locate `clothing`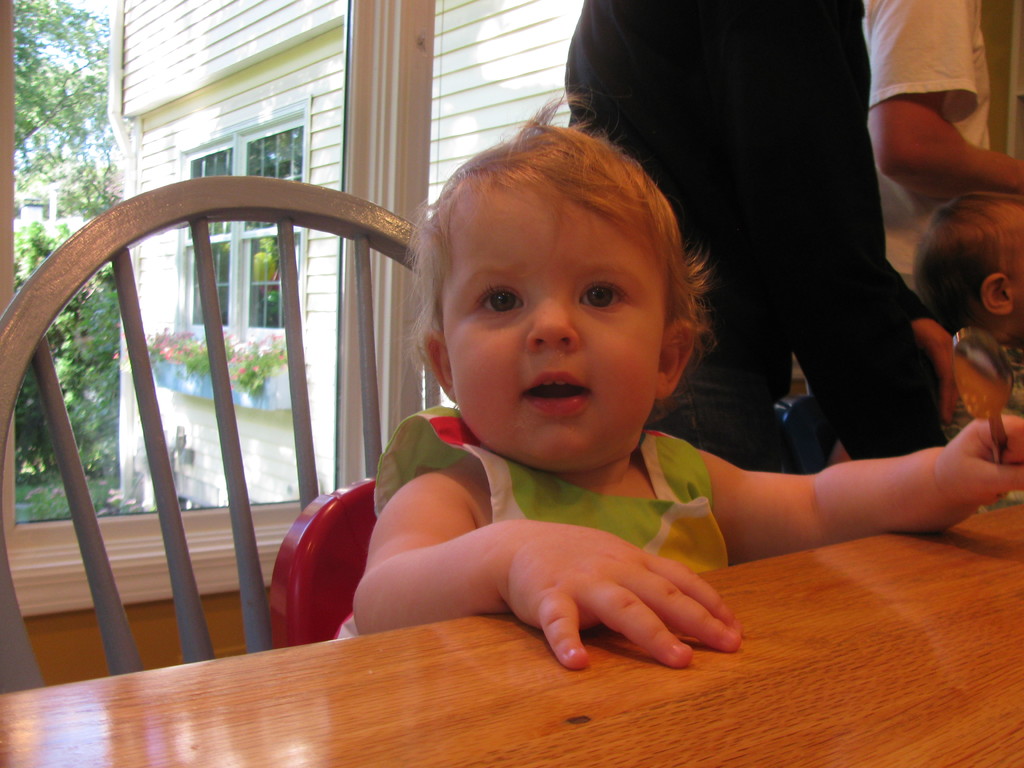
rect(559, 0, 936, 477)
